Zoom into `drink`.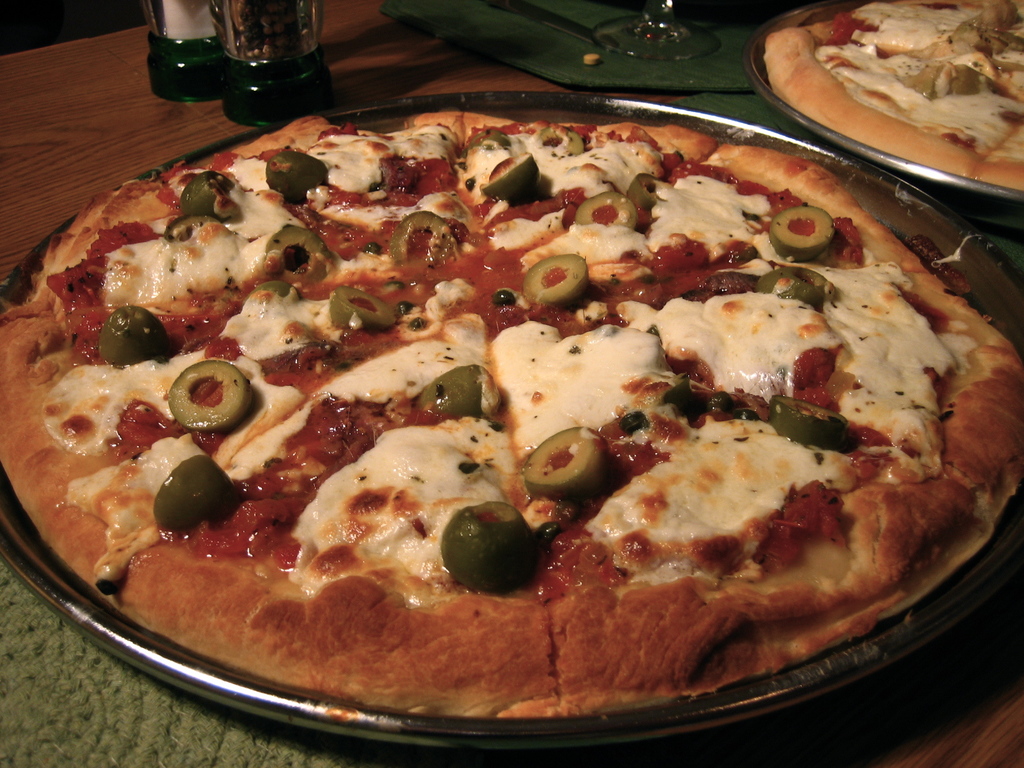
Zoom target: l=141, t=24, r=232, b=102.
